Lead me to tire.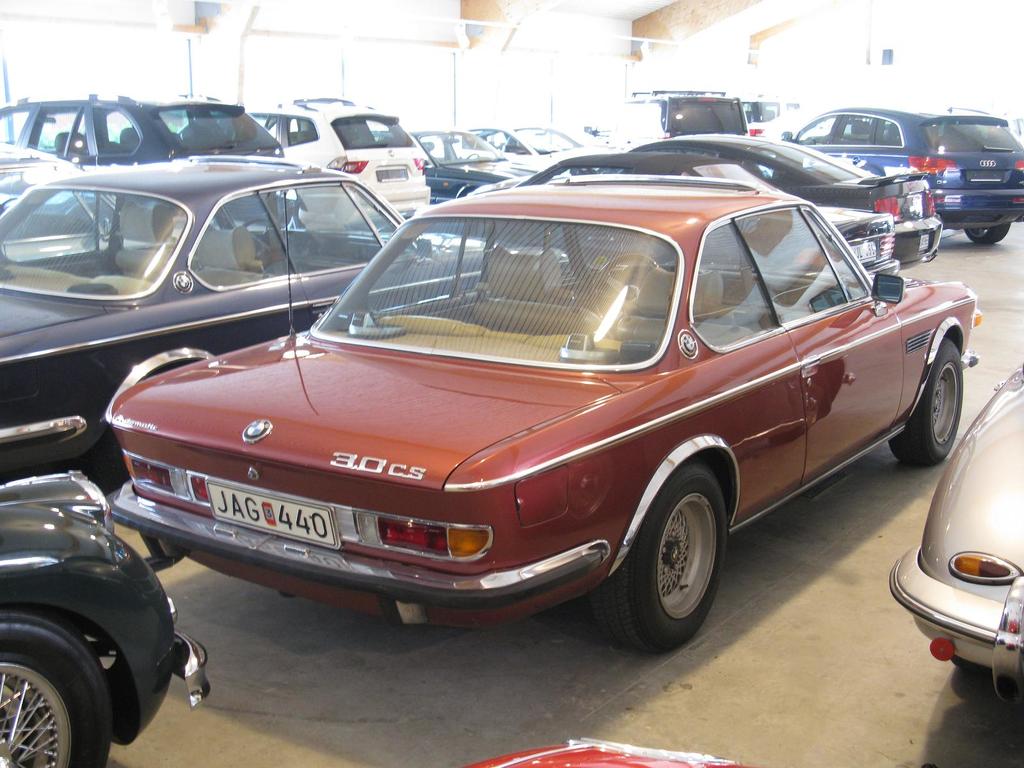
Lead to BBox(955, 223, 1011, 241).
